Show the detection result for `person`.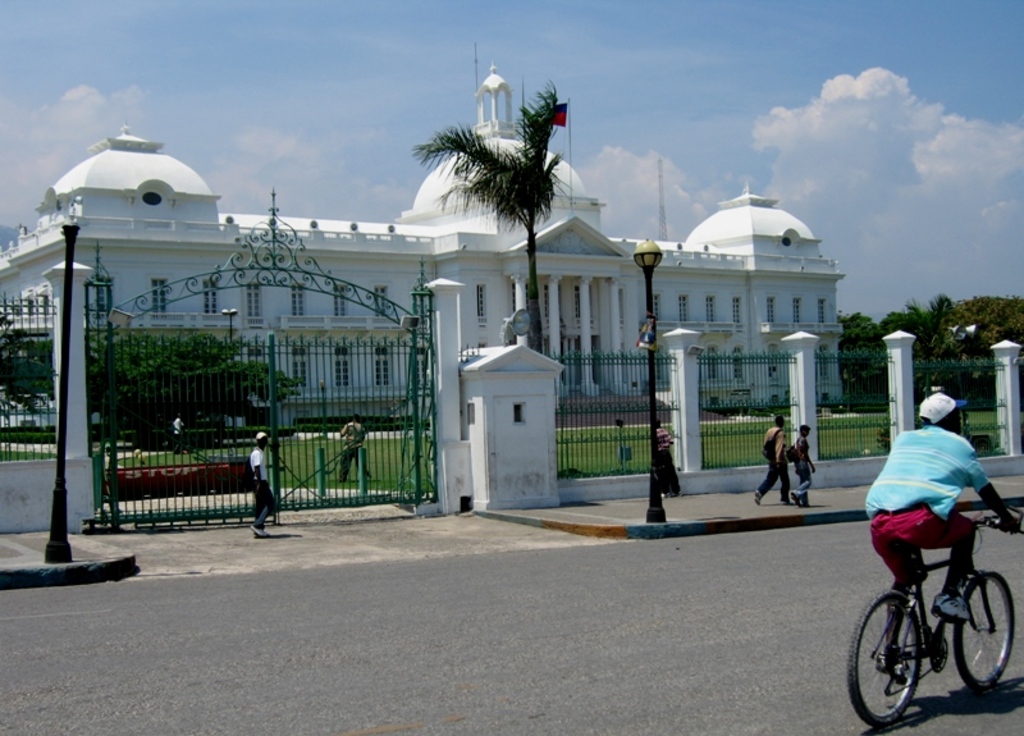
{"left": 248, "top": 431, "right": 280, "bottom": 536}.
